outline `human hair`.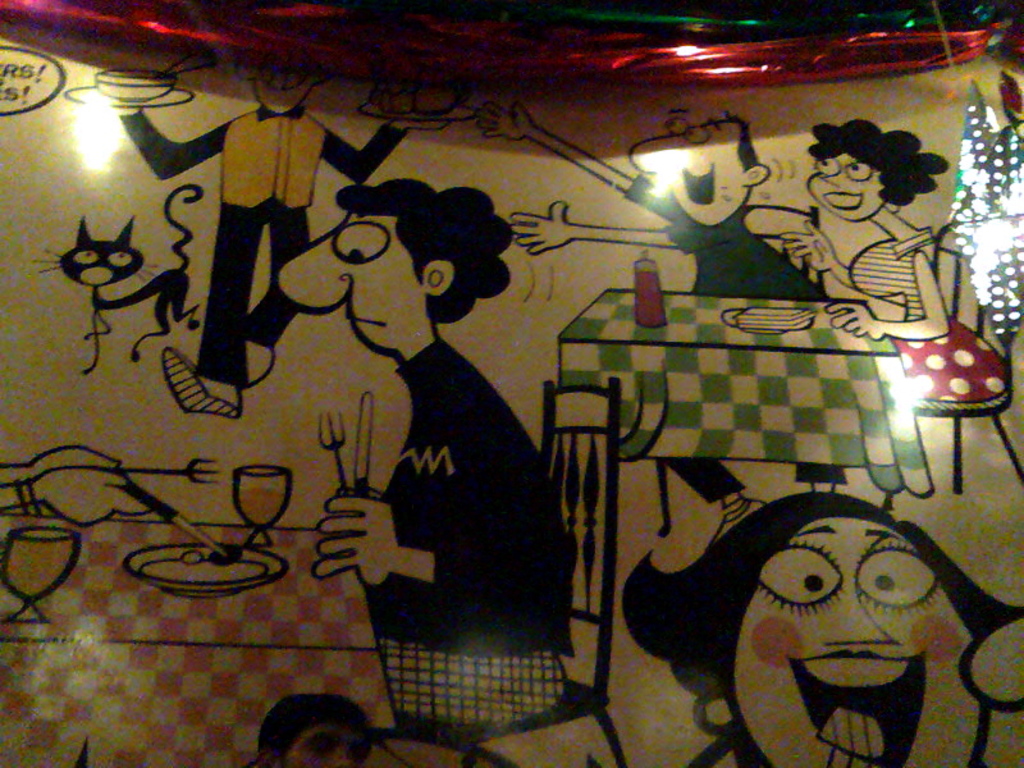
Outline: (left=622, top=490, right=1023, bottom=767).
